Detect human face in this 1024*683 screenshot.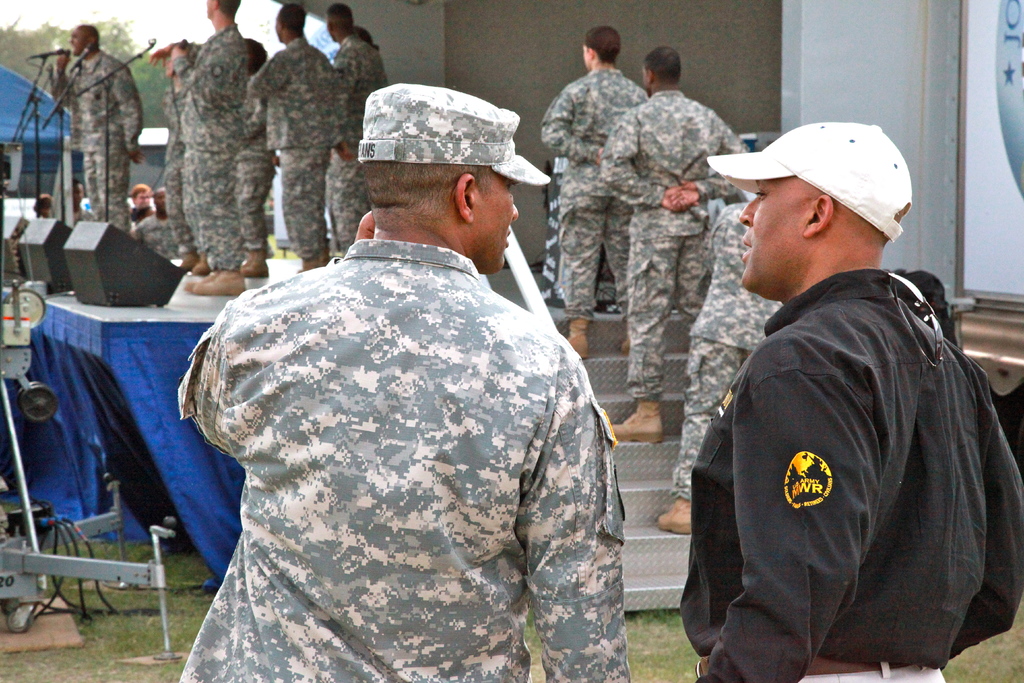
Detection: 68 28 93 59.
